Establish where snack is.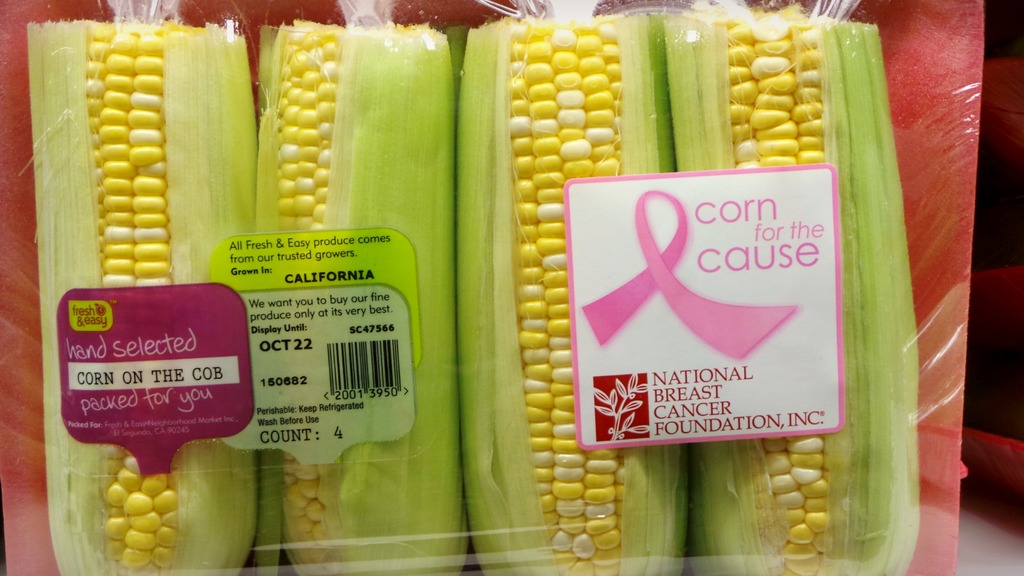
Established at BBox(22, 3, 266, 575).
